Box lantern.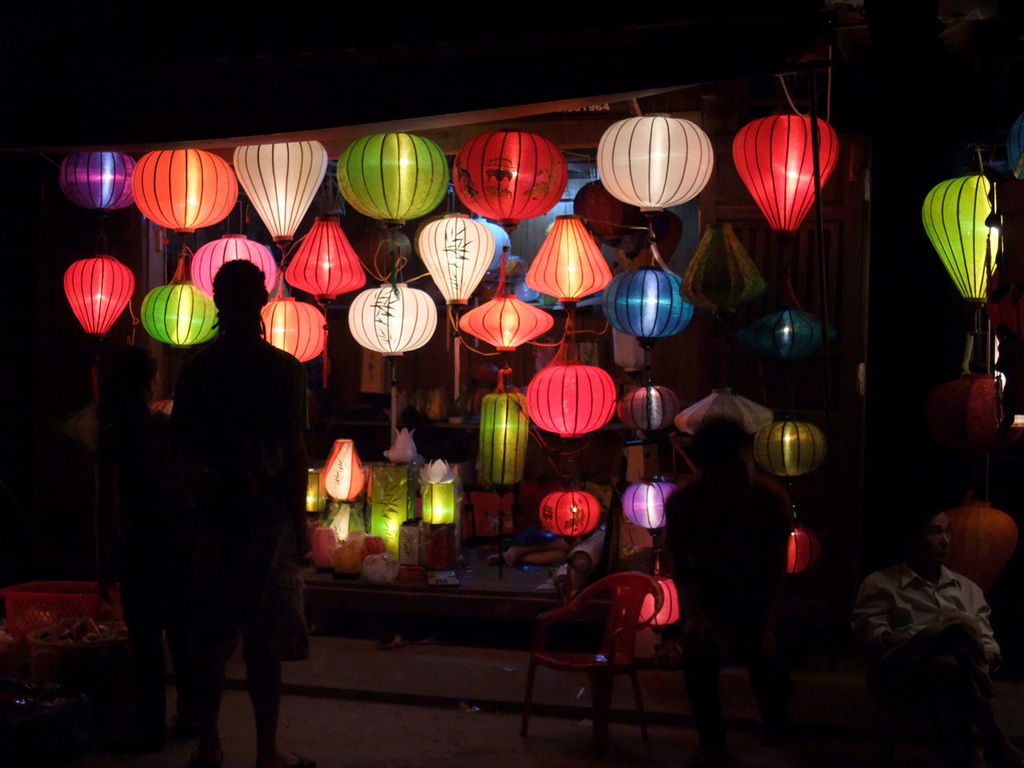
(58, 154, 138, 210).
